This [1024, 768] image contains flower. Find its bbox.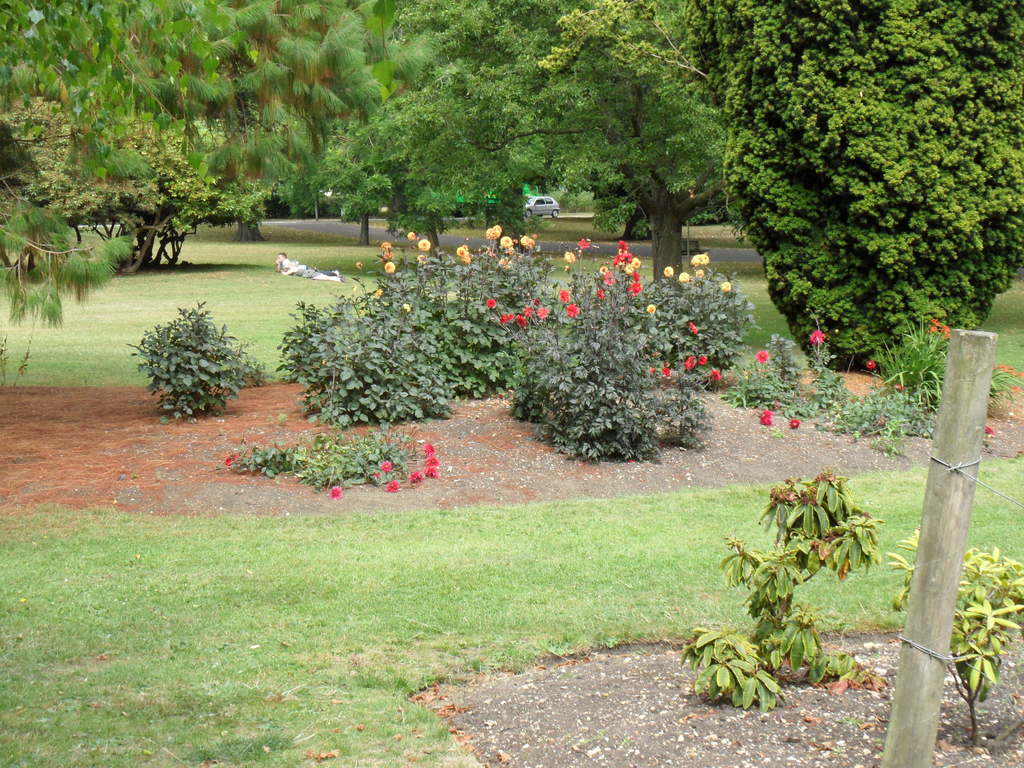
<box>380,241,392,253</box>.
